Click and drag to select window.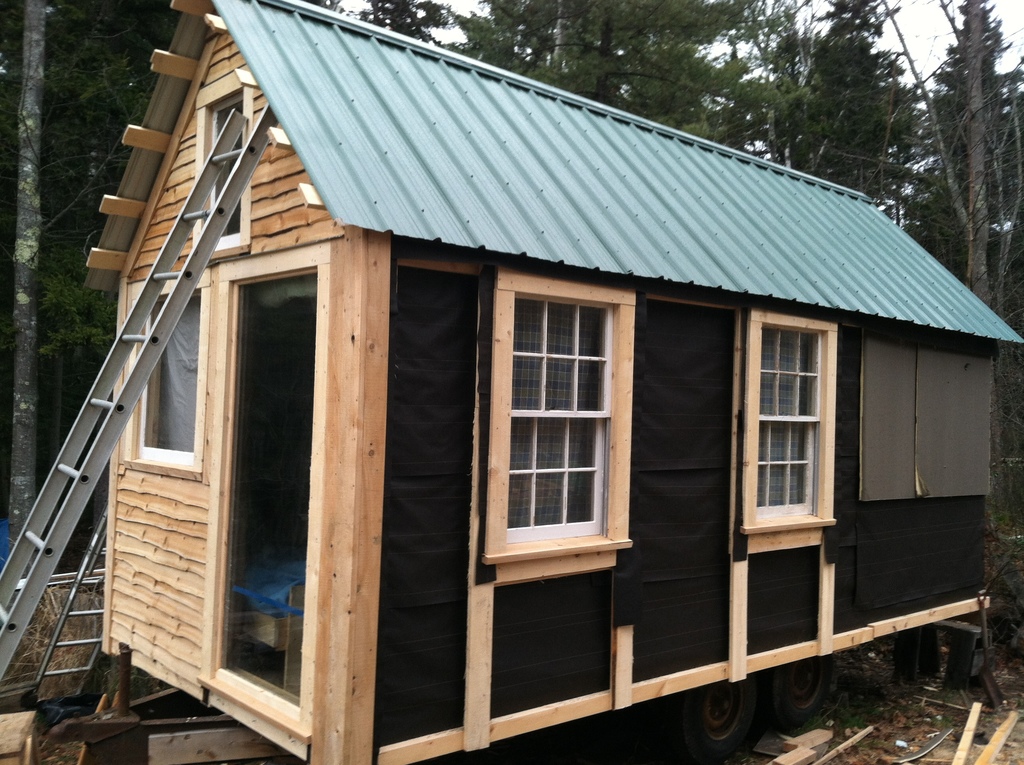
Selection: 141/285/217/468.
